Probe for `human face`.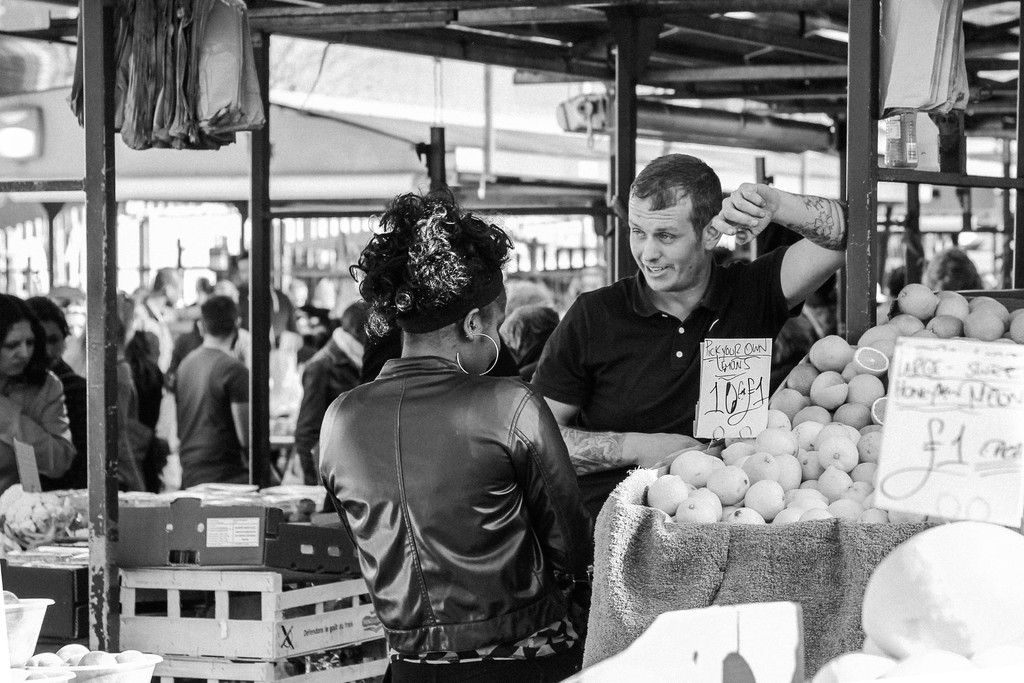
Probe result: 628 196 703 291.
